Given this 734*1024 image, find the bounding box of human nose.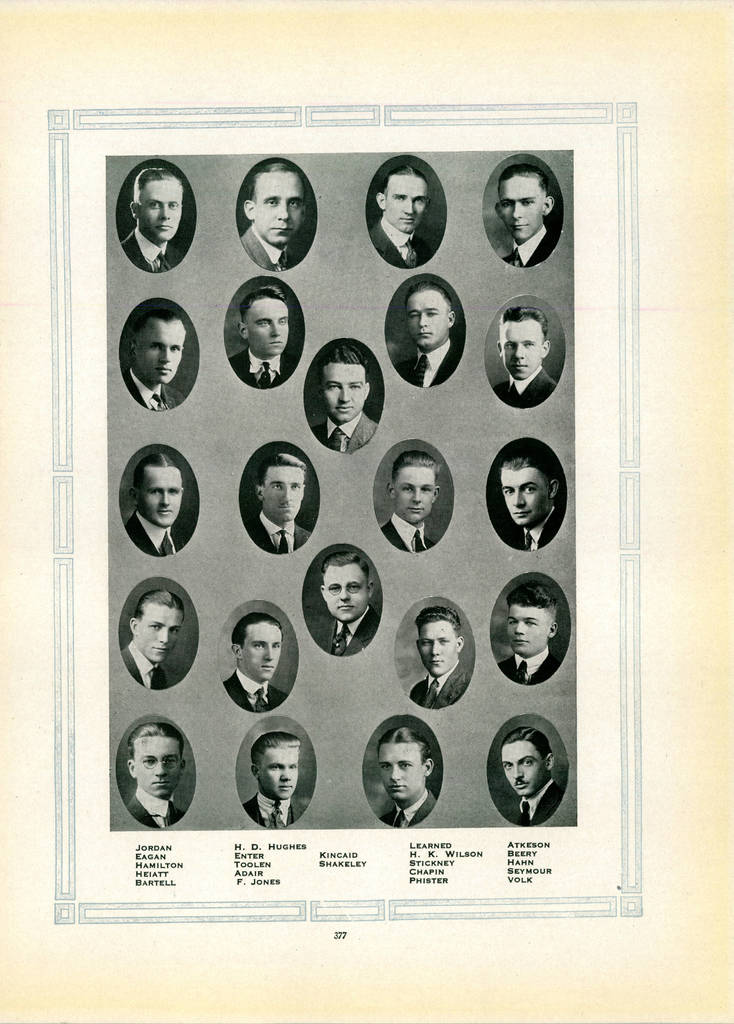
[left=281, top=767, right=288, bottom=778].
